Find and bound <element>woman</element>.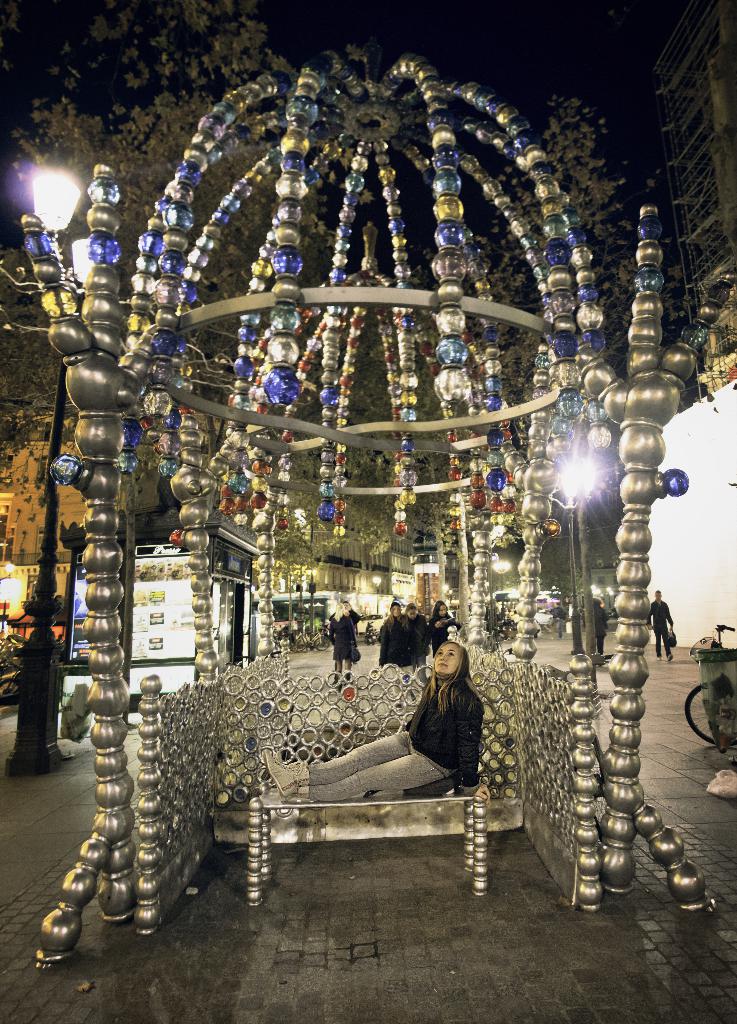
Bound: (377, 601, 414, 674).
